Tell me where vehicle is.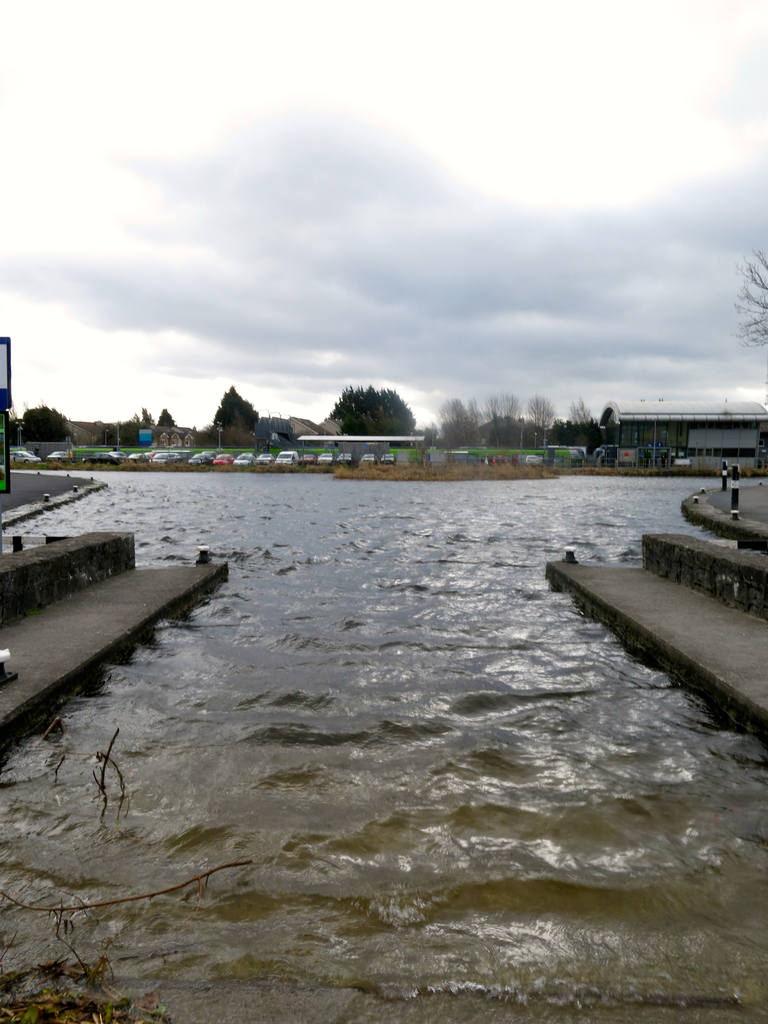
vehicle is at x1=156 y1=450 x2=173 y2=468.
